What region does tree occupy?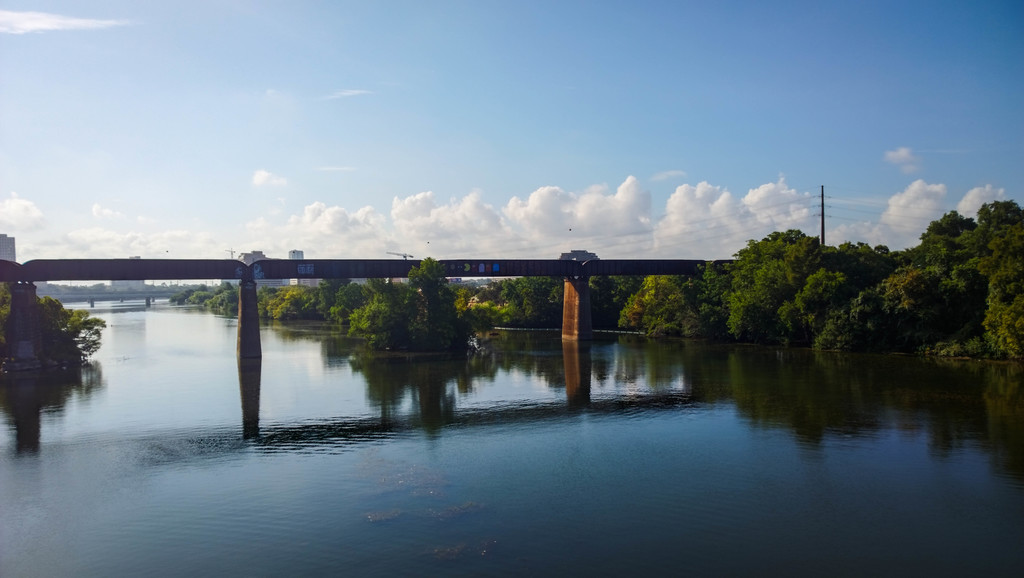
0:281:109:369.
